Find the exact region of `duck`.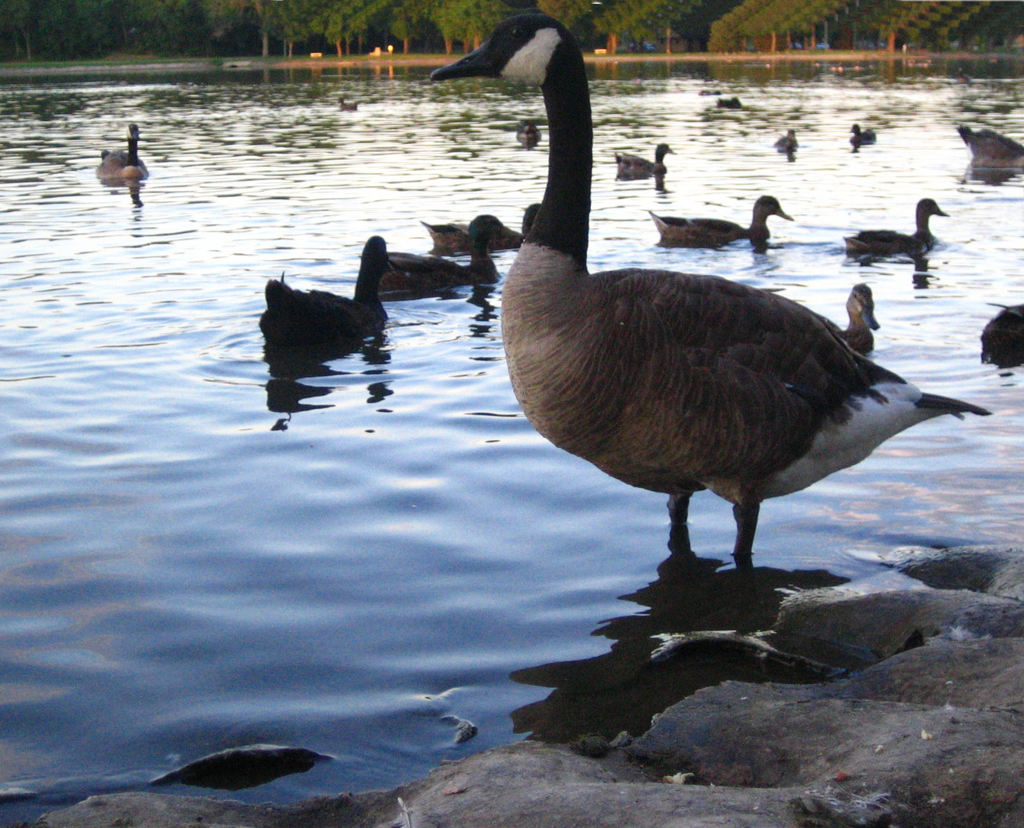
Exact region: locate(366, 209, 513, 299).
